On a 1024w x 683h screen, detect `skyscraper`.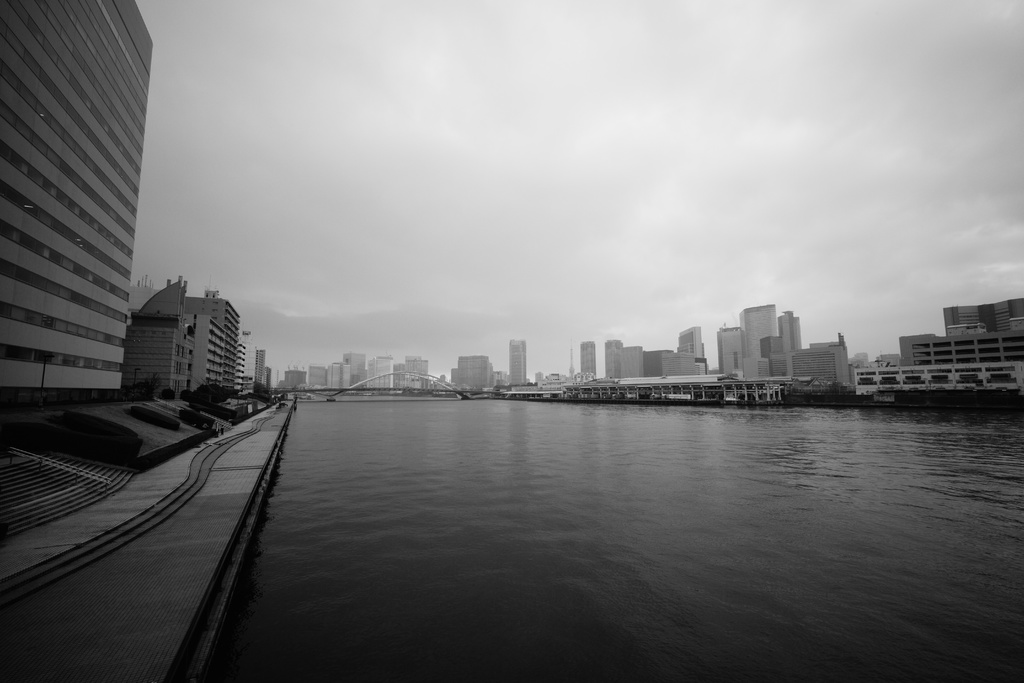
[1, 0, 155, 398].
